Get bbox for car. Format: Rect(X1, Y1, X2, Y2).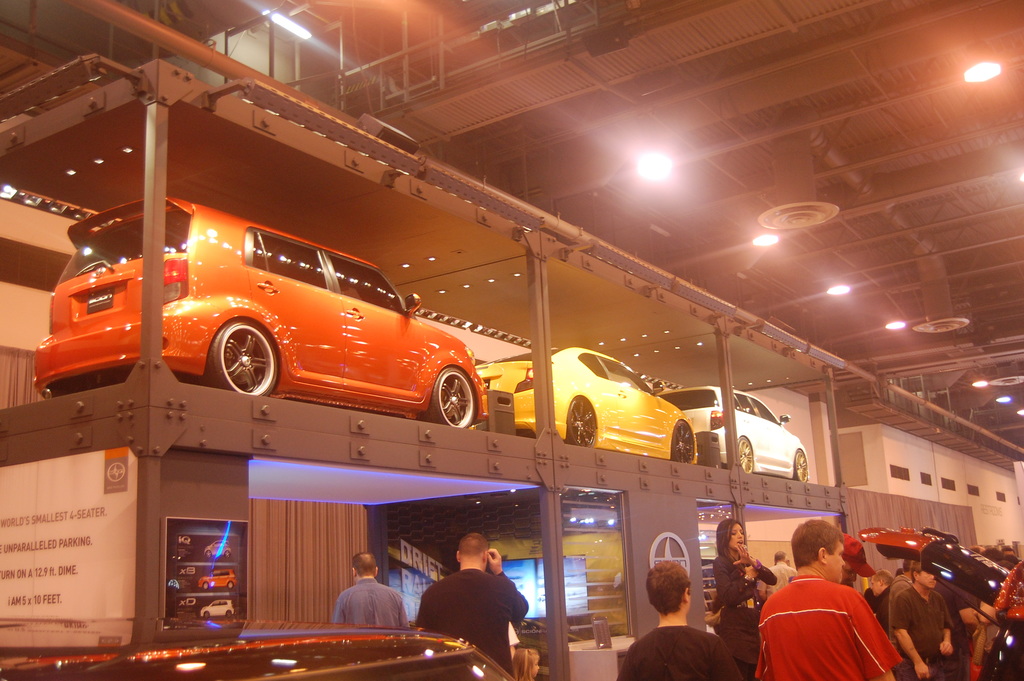
Rect(199, 600, 236, 621).
